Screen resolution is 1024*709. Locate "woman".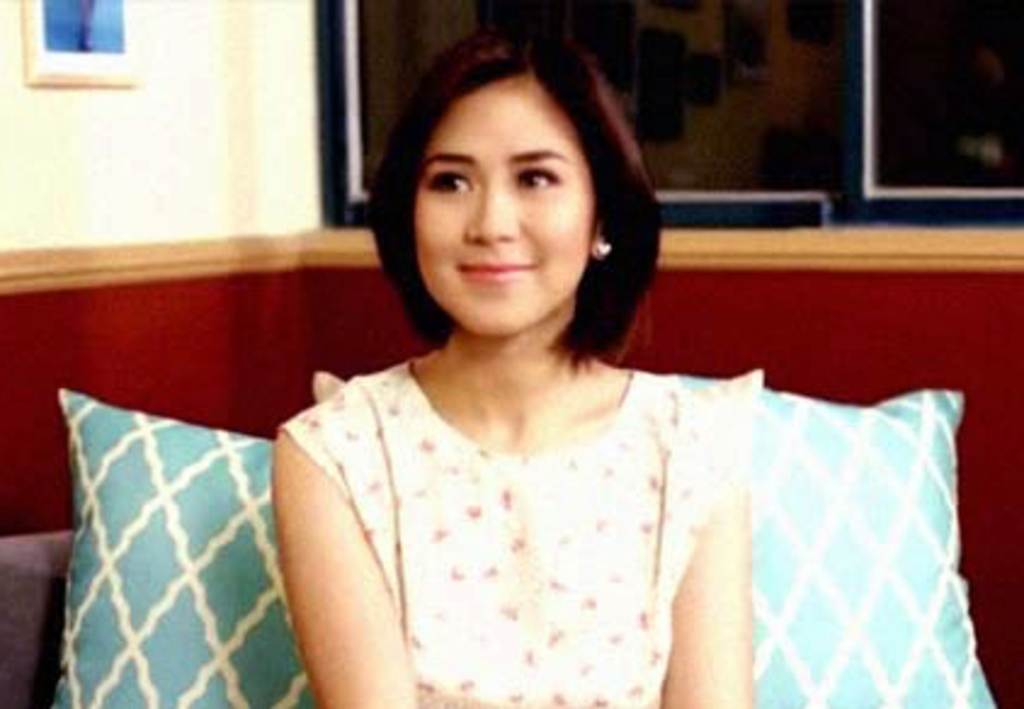
267/19/762/707.
